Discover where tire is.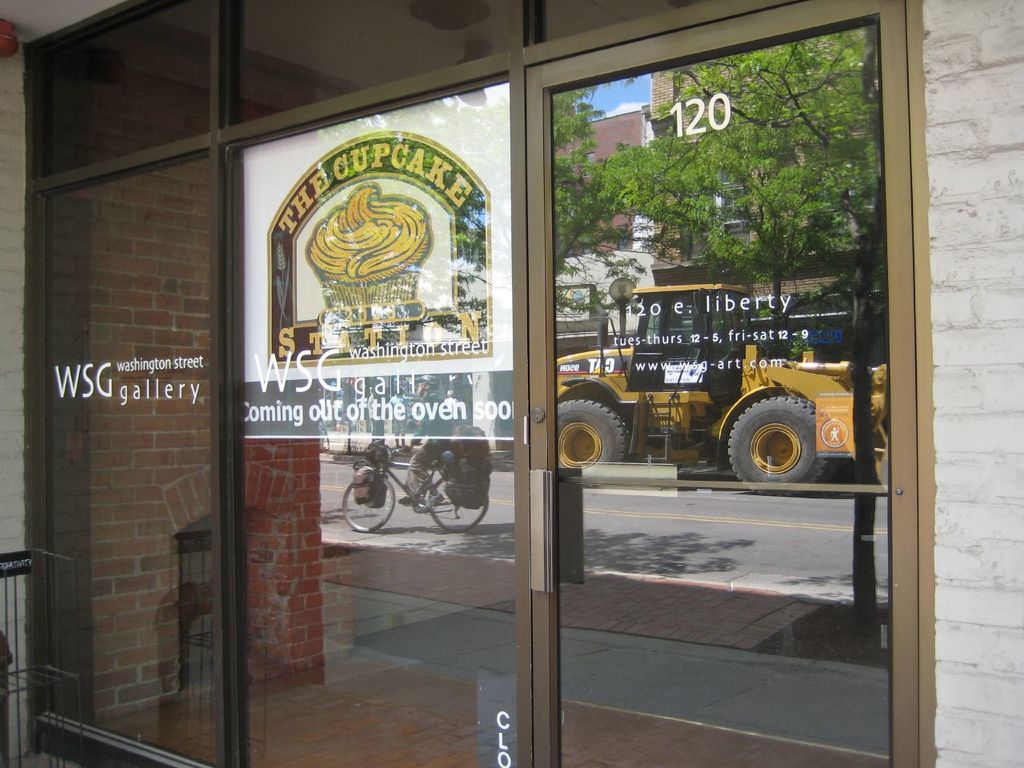
Discovered at {"left": 423, "top": 474, "right": 498, "bottom": 527}.
